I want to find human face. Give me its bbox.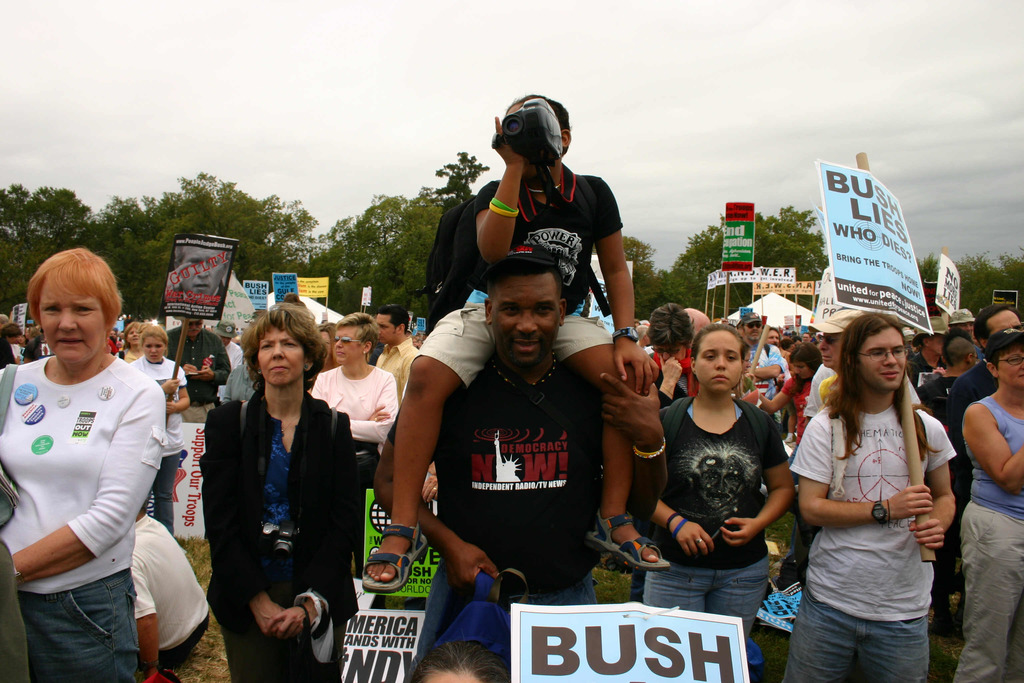
BBox(995, 350, 1023, 389).
